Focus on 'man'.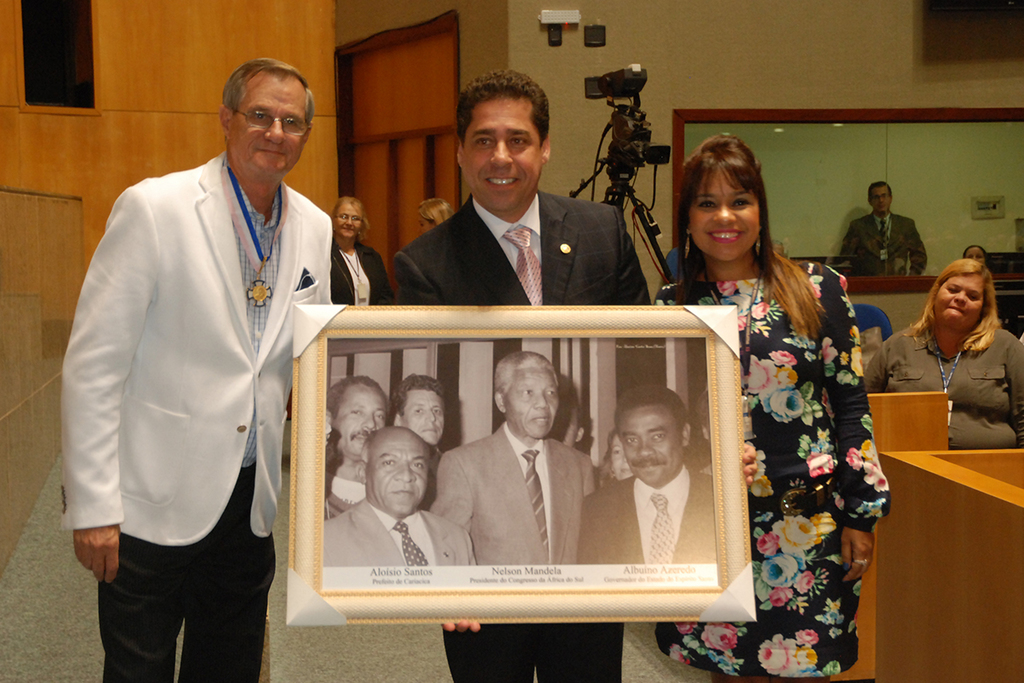
Focused at (left=332, top=369, right=388, bottom=528).
